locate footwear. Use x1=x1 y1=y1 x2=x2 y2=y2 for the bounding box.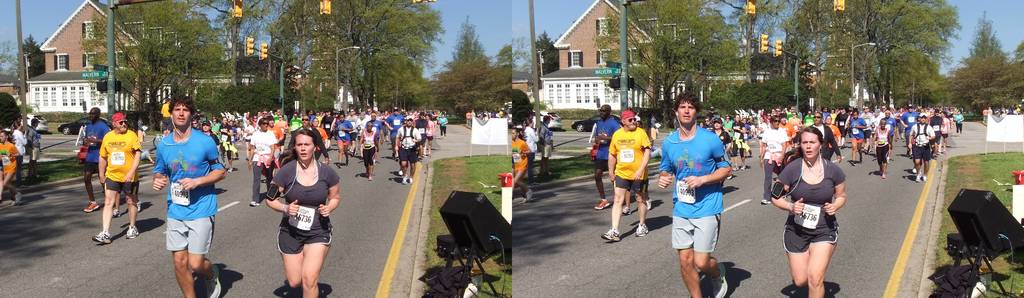
x1=397 y1=164 x2=412 y2=178.
